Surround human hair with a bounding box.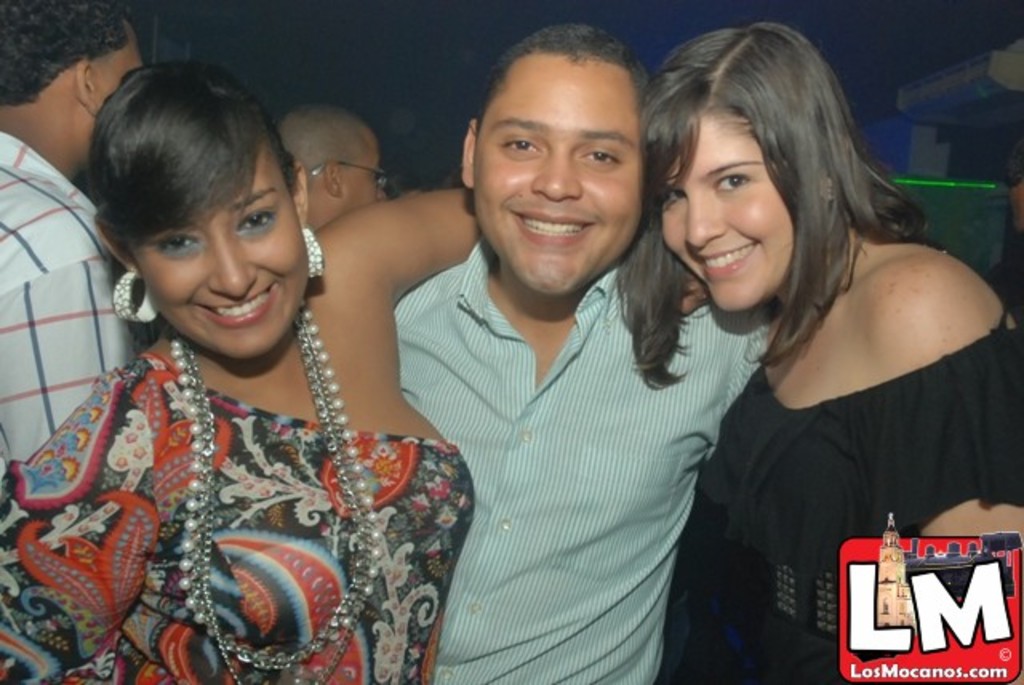
detection(472, 18, 650, 120).
